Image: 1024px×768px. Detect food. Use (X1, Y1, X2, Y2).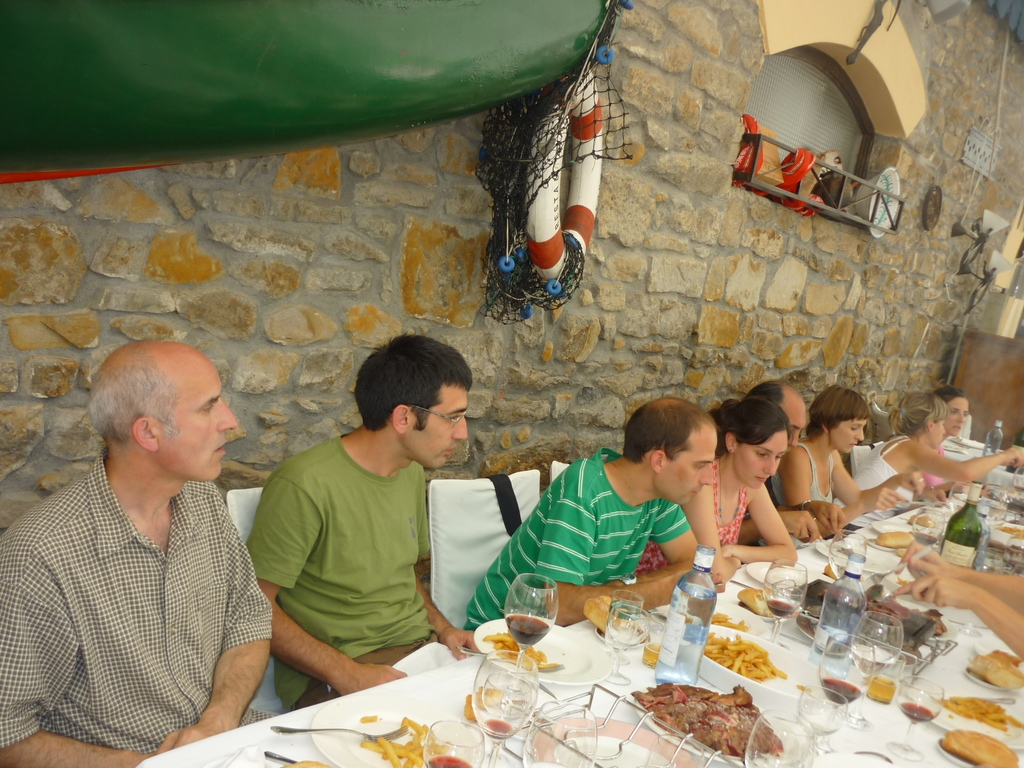
(819, 594, 947, 637).
